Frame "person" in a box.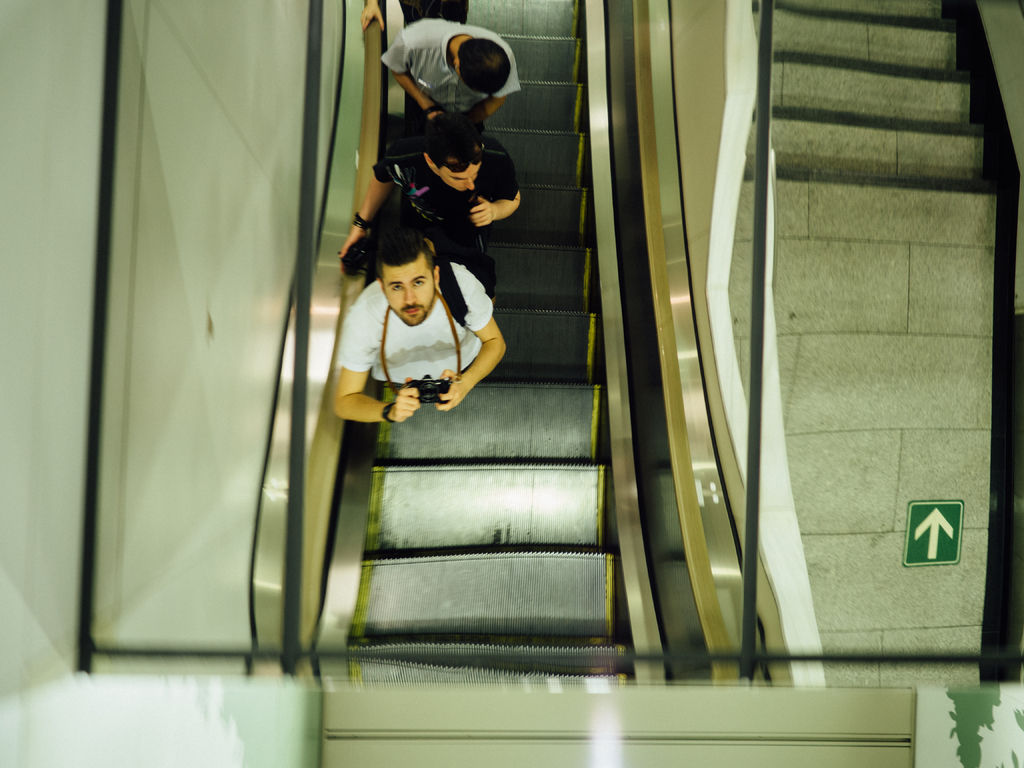
328/225/507/429.
